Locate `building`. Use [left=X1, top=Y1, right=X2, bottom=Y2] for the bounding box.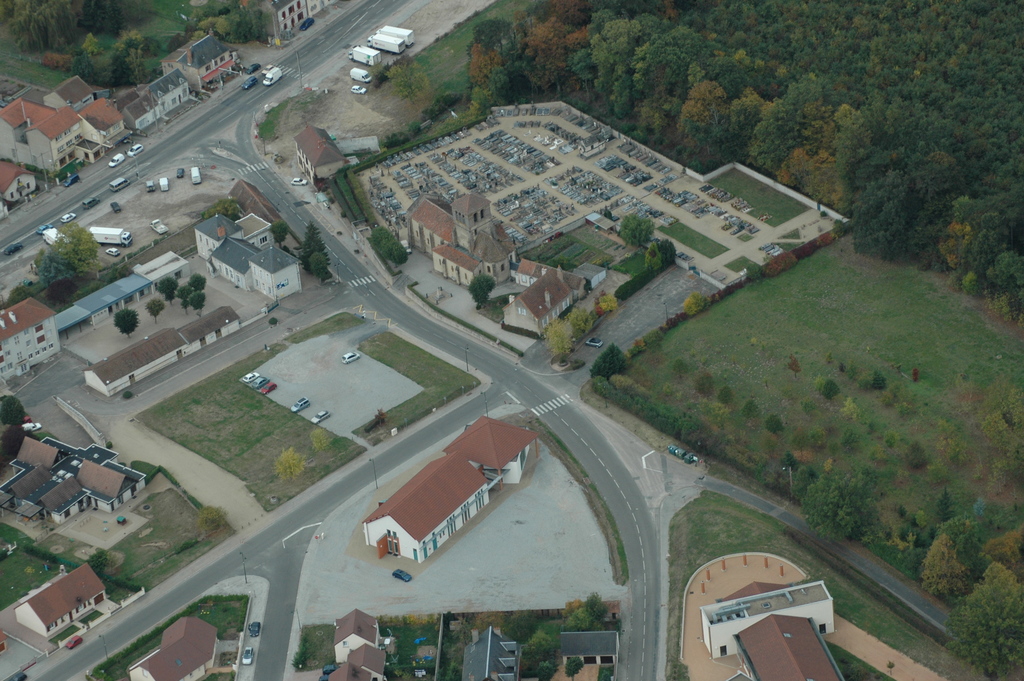
[left=733, top=614, right=841, bottom=680].
